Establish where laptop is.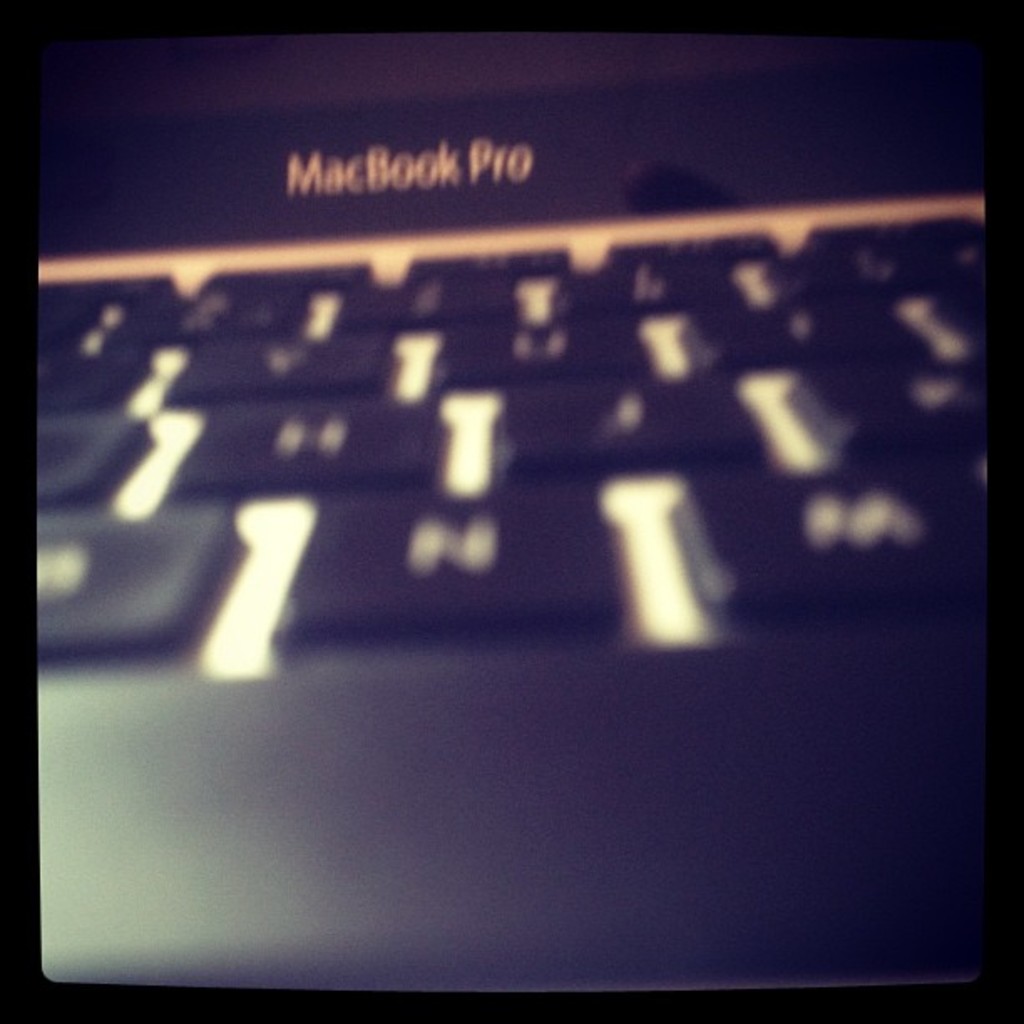
Established at {"x1": 0, "y1": 0, "x2": 1022, "y2": 950}.
